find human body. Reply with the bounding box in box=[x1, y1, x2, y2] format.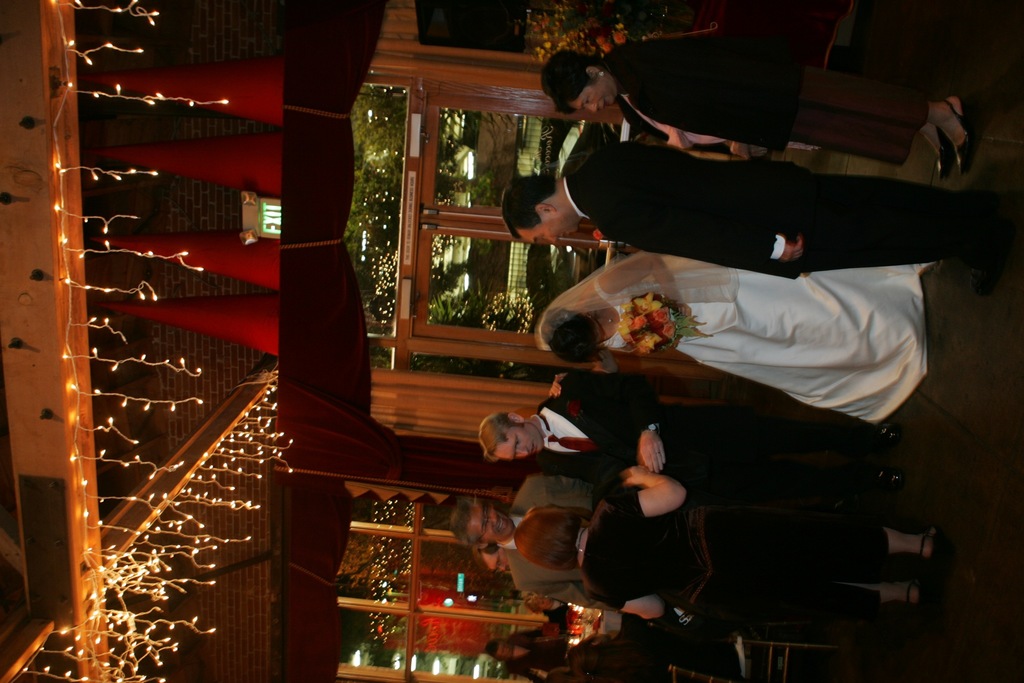
box=[516, 465, 935, 630].
